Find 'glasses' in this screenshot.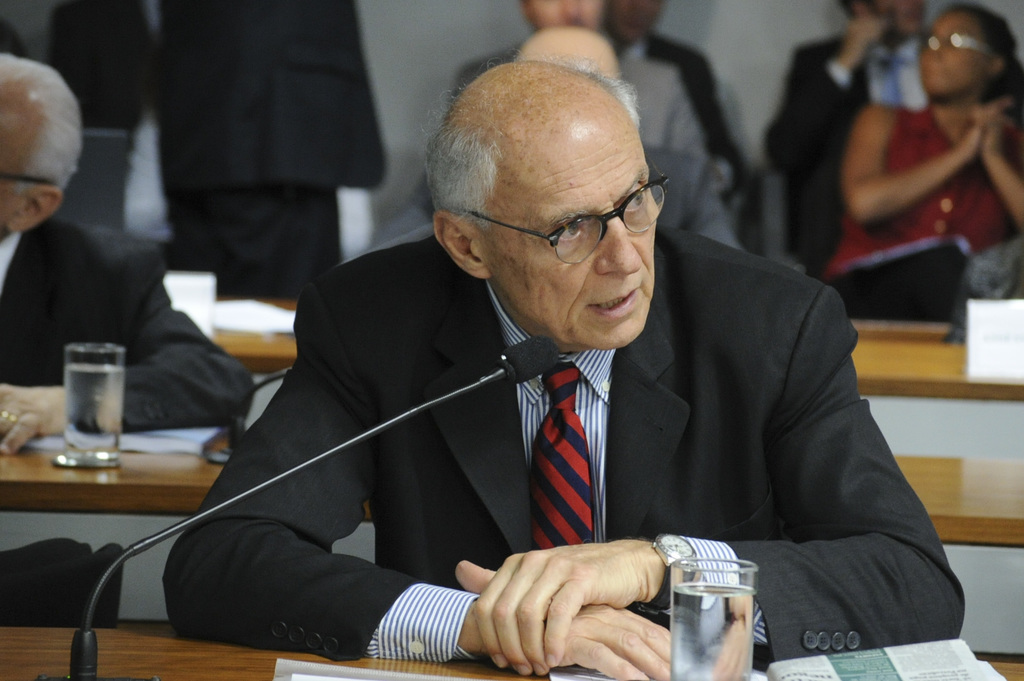
The bounding box for 'glasses' is [x1=0, y1=172, x2=56, y2=187].
